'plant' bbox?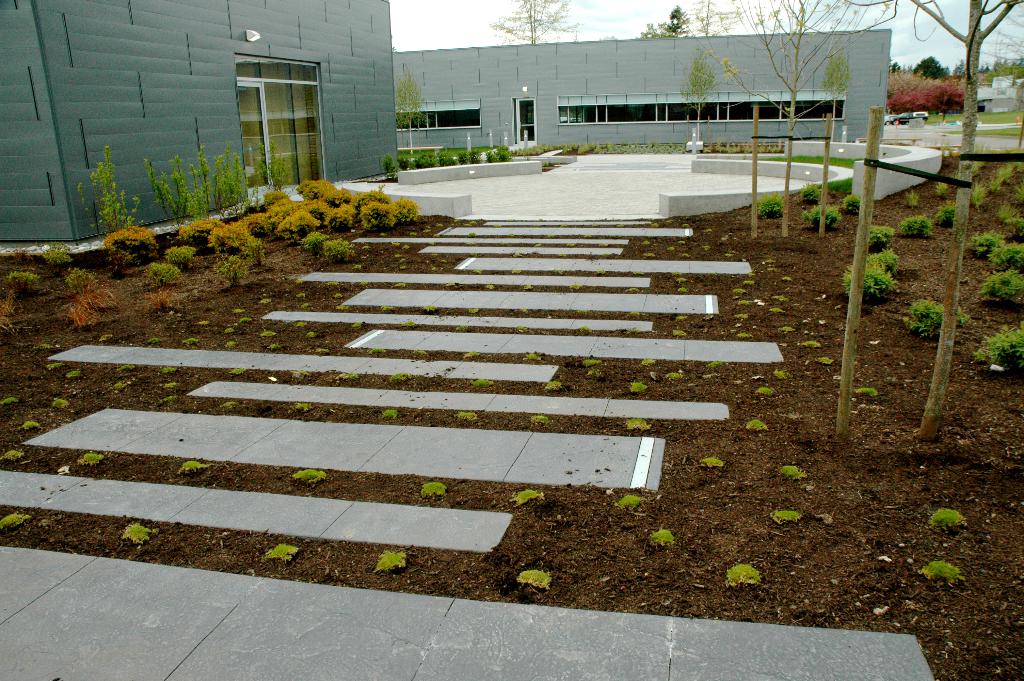
crop(141, 263, 183, 284)
